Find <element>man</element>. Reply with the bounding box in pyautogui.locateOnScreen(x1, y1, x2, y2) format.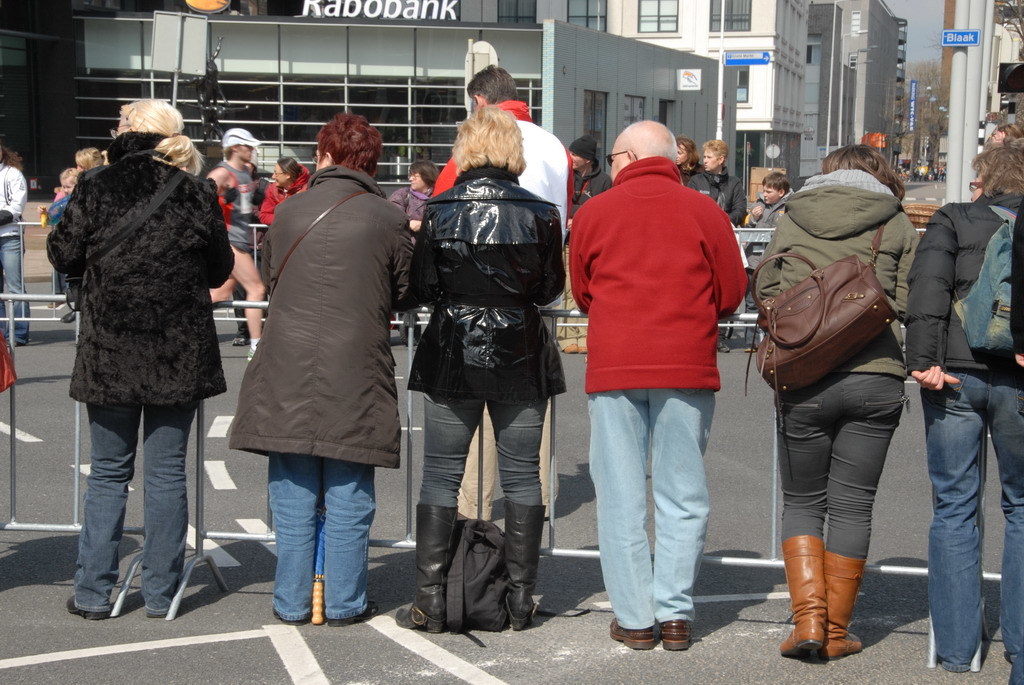
pyautogui.locateOnScreen(567, 120, 749, 645).
